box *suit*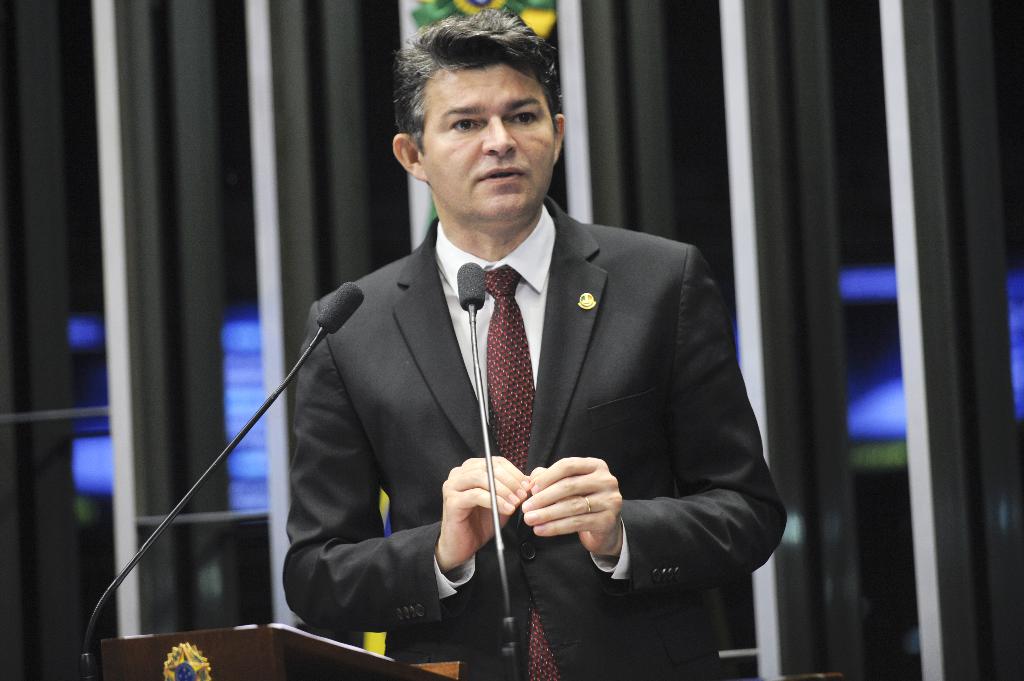
280:147:749:652
